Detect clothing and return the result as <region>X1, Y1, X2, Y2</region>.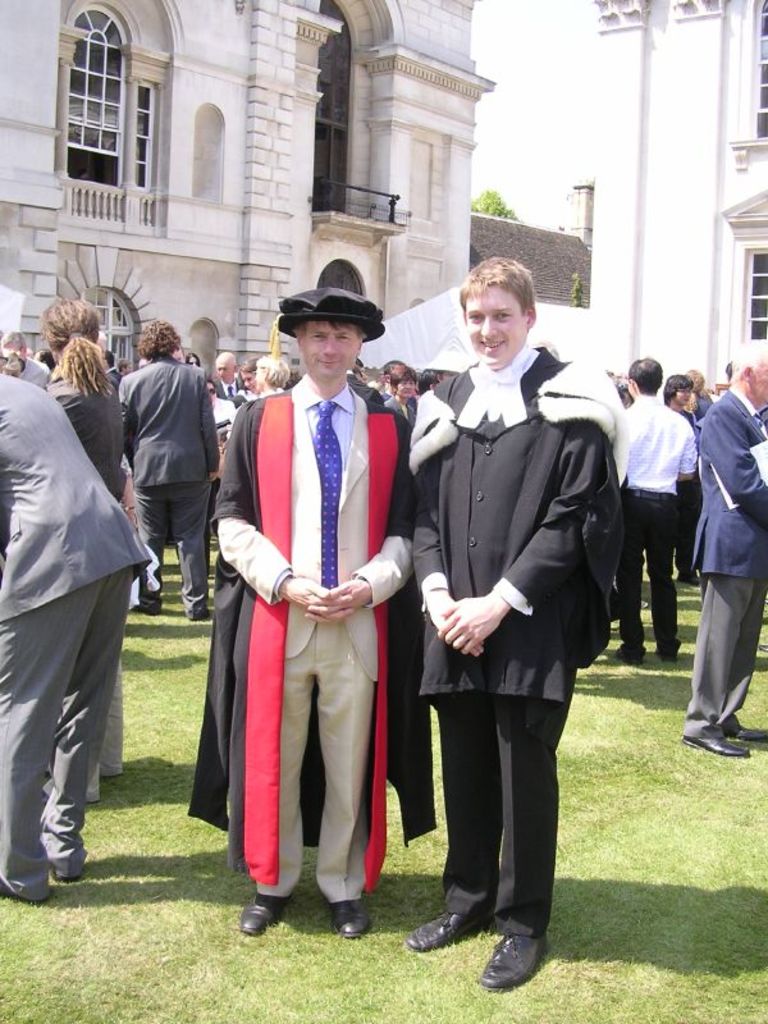
<region>29, 364, 142, 526</region>.
